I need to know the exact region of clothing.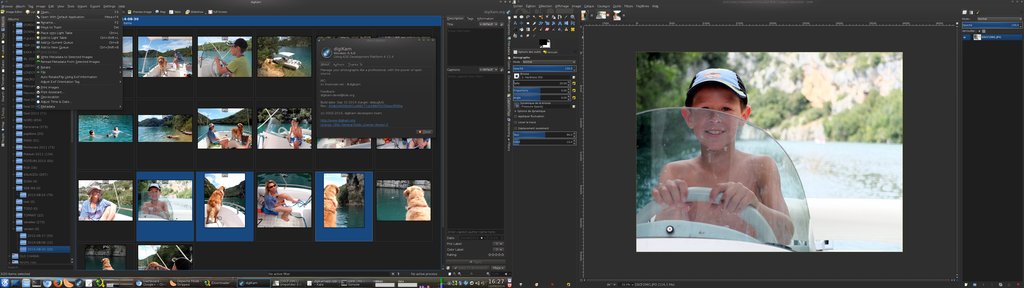
Region: {"left": 224, "top": 54, "right": 252, "bottom": 77}.
